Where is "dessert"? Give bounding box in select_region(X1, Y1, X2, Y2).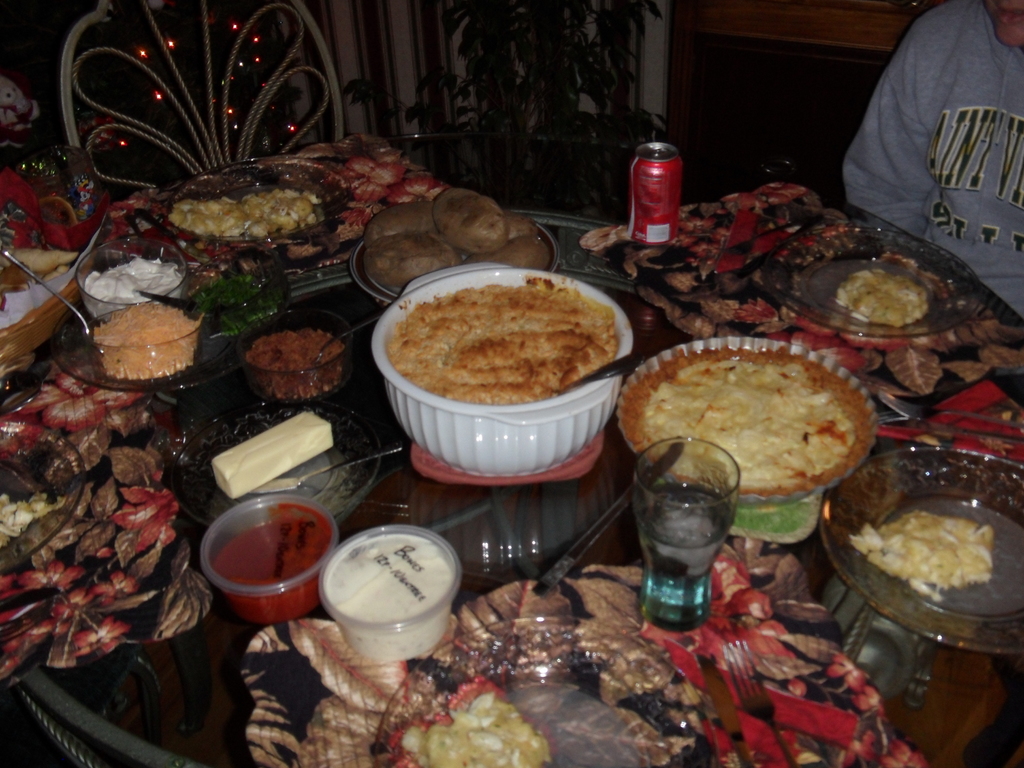
select_region(500, 230, 554, 267).
